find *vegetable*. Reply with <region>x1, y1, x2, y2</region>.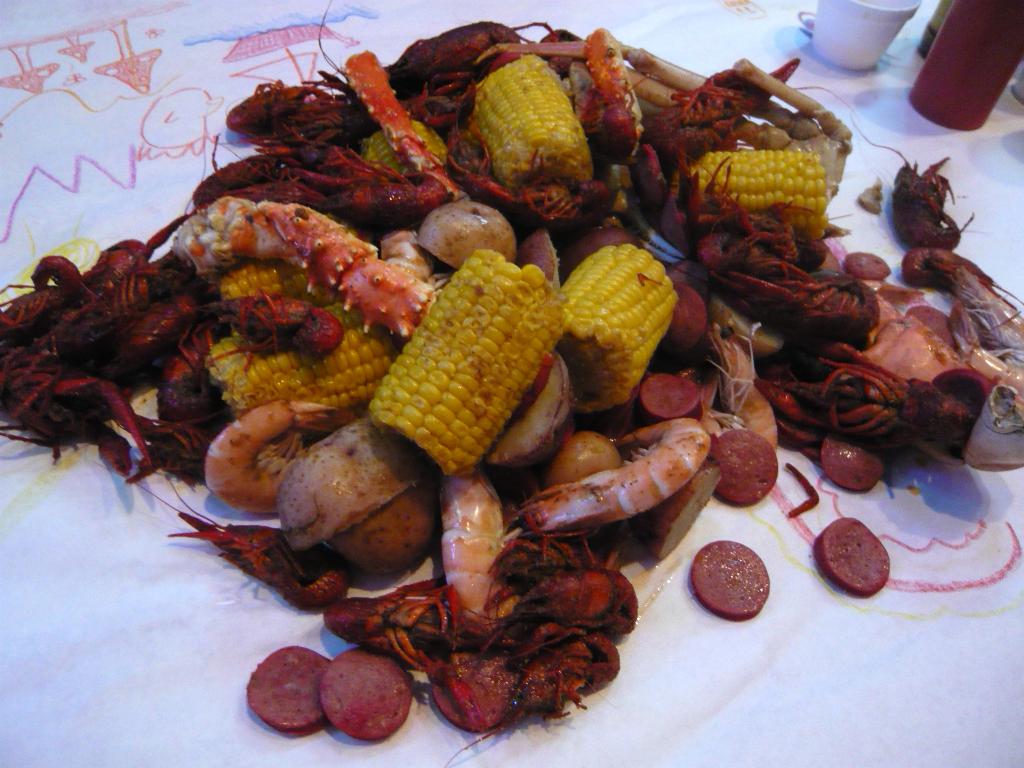
<region>549, 241, 682, 412</region>.
